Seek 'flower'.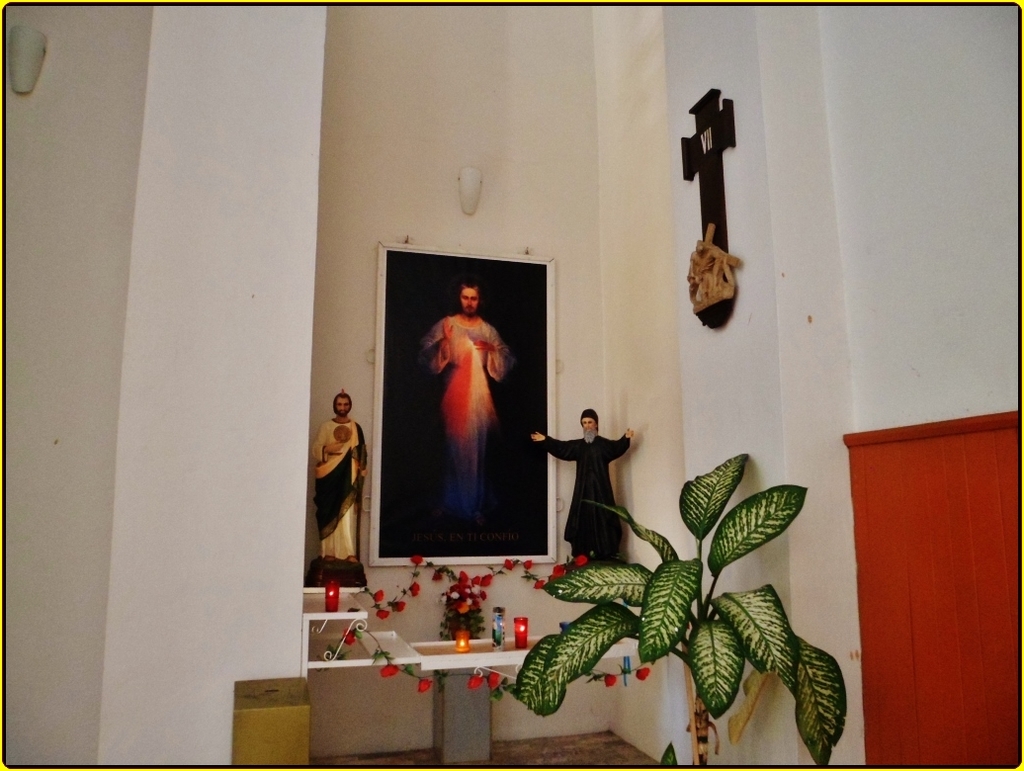
box=[385, 663, 398, 676].
